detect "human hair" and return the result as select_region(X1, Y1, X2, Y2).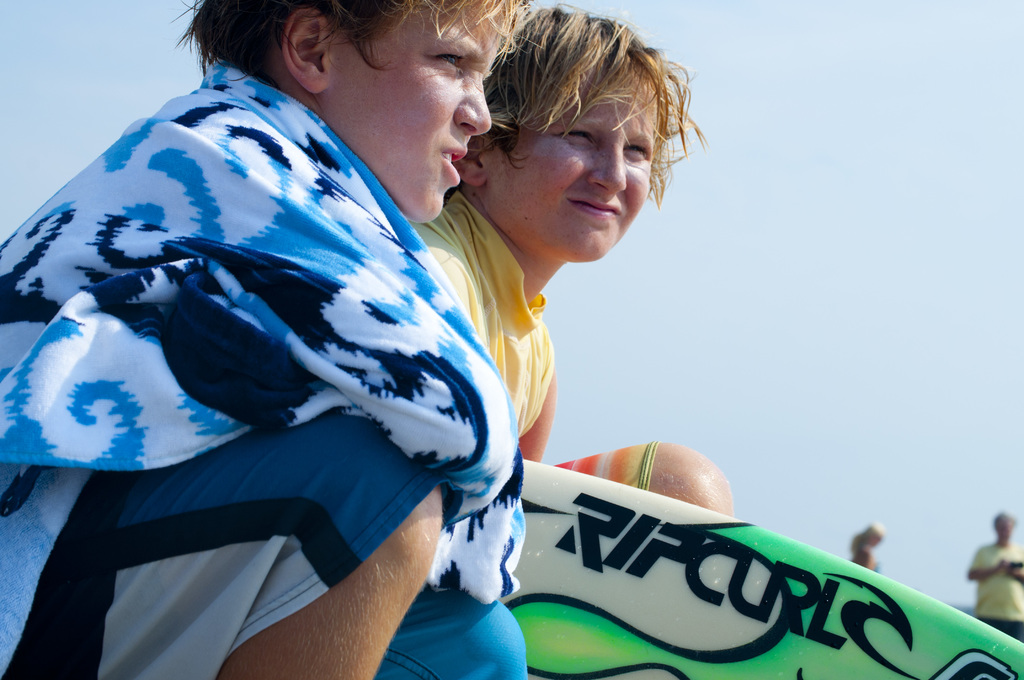
select_region(164, 0, 533, 80).
